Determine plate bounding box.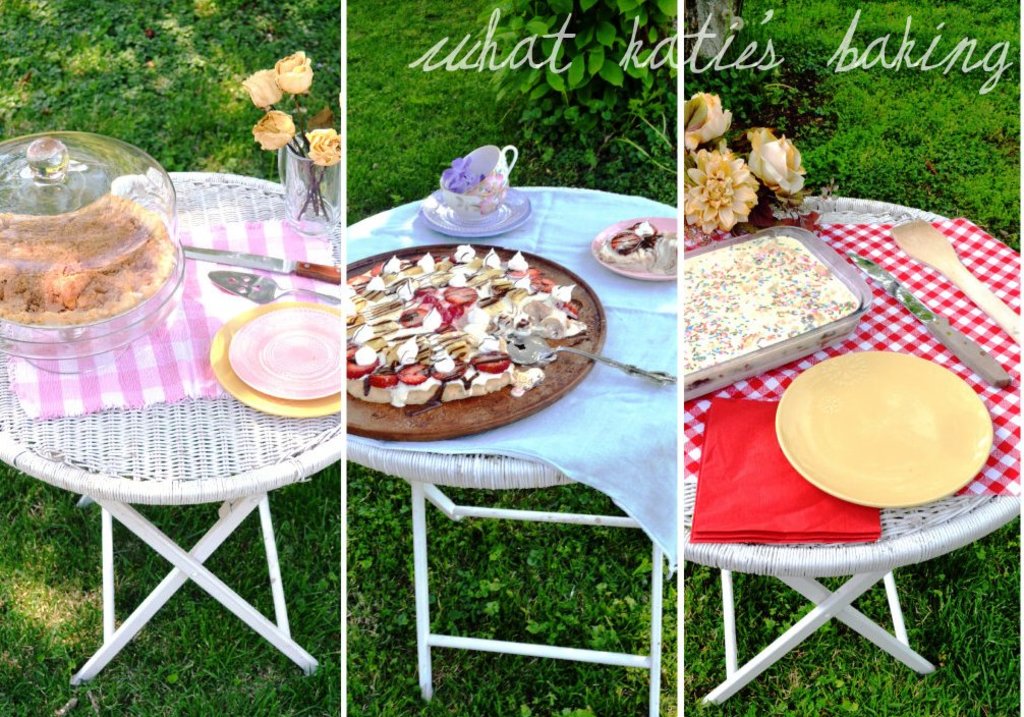
Determined: l=589, t=216, r=684, b=285.
